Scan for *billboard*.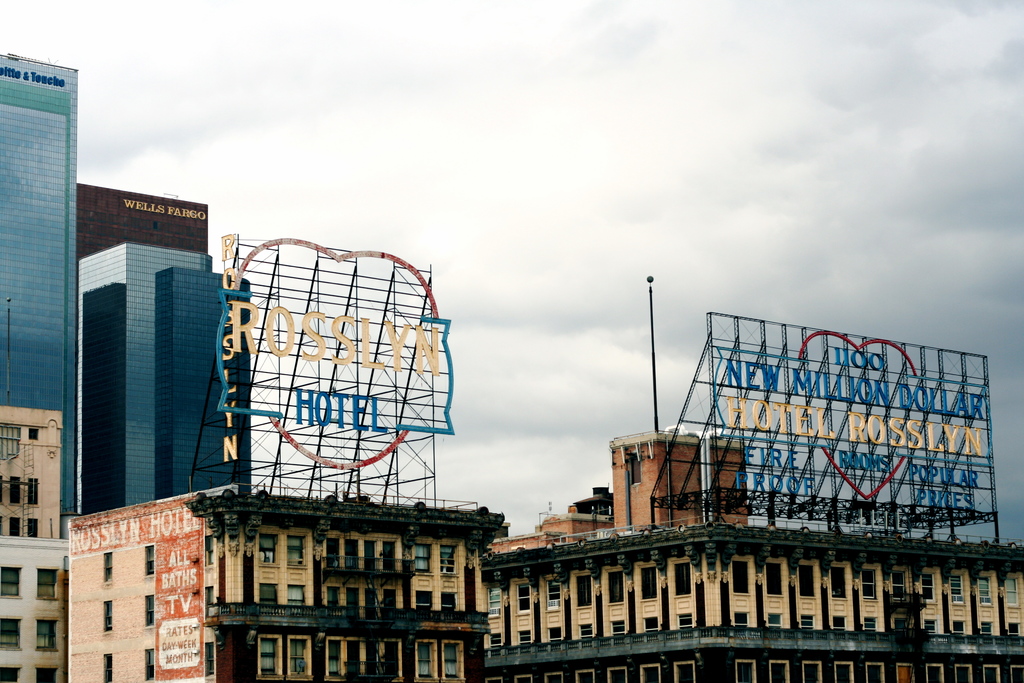
Scan result: [left=61, top=500, right=206, bottom=682].
